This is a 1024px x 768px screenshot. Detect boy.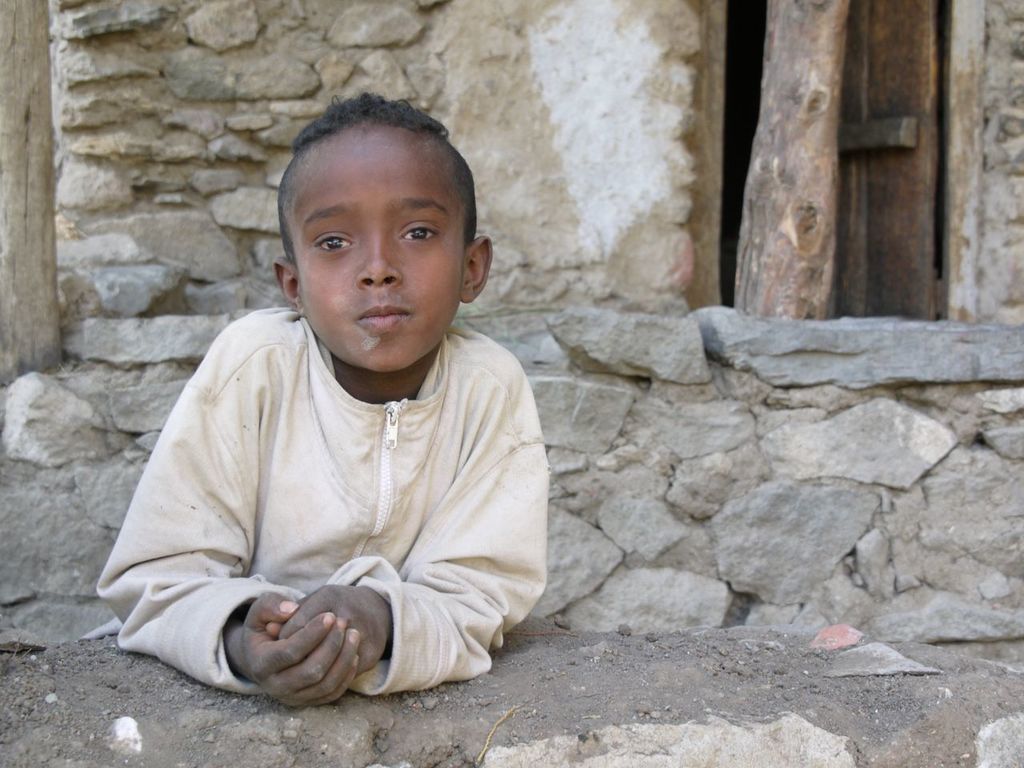
97, 93, 554, 711.
